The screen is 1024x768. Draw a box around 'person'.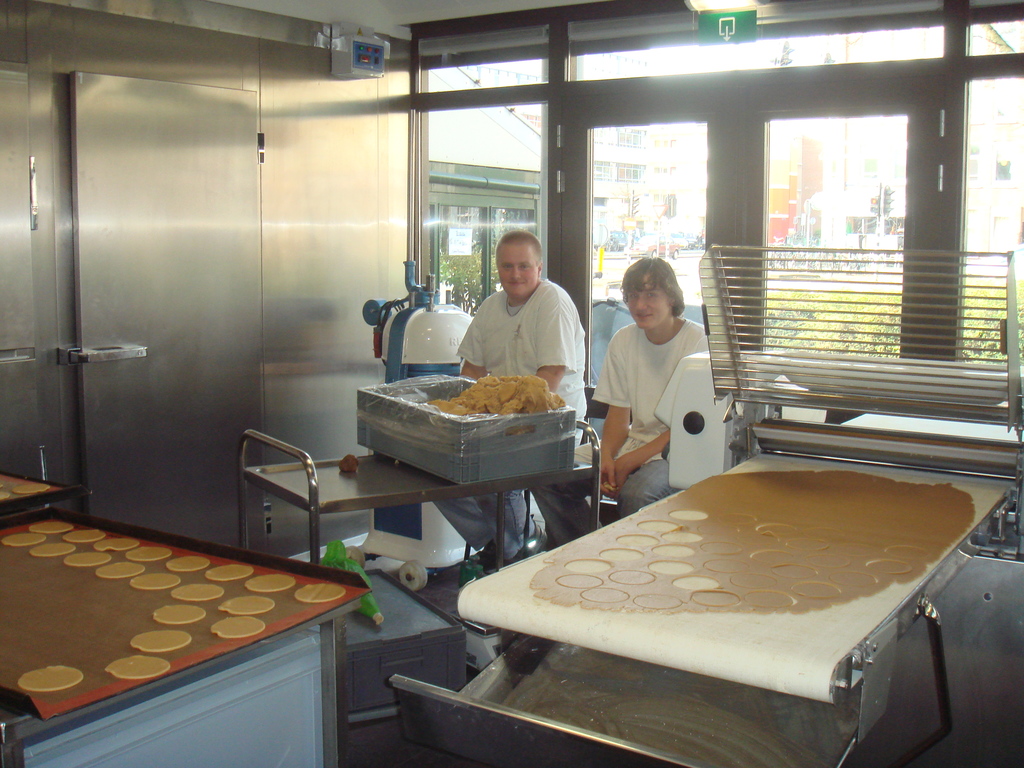
l=431, t=232, r=593, b=568.
